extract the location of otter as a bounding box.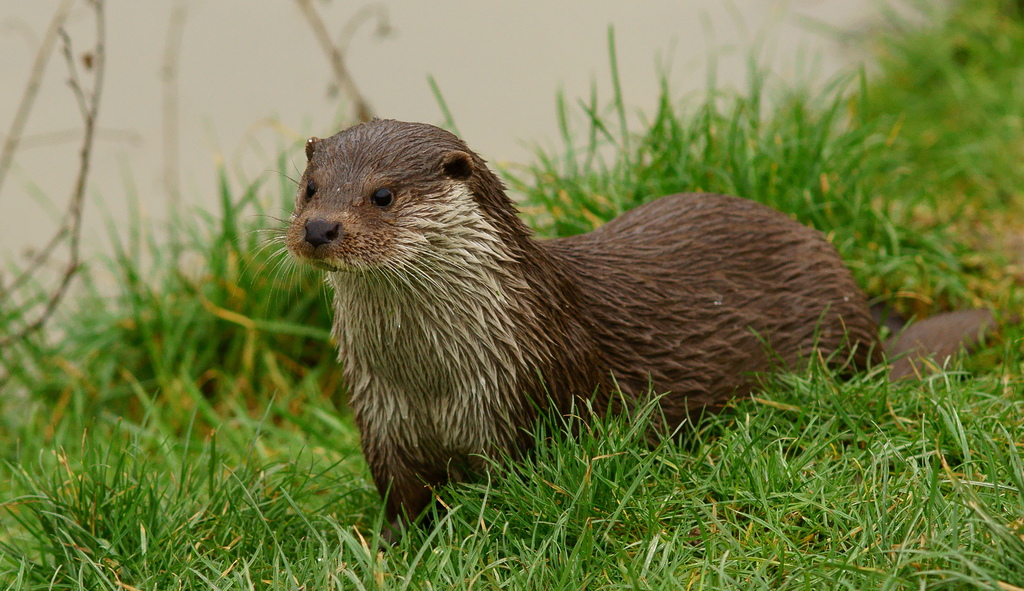
detection(260, 94, 879, 538).
